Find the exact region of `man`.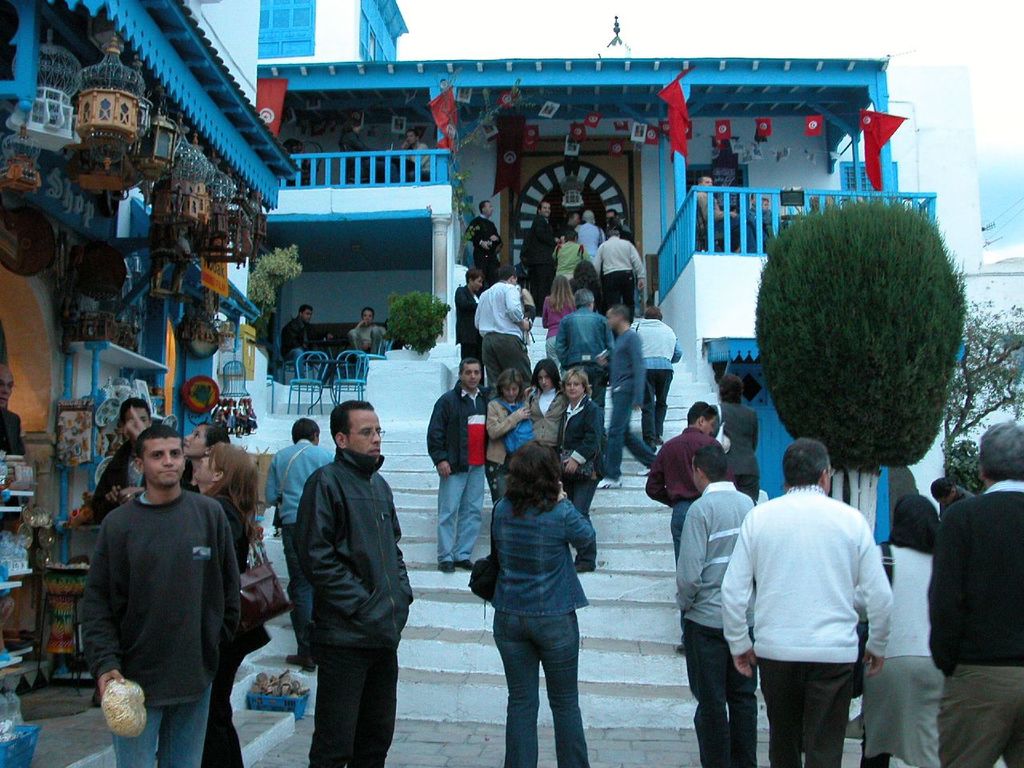
Exact region: bbox(591, 306, 664, 490).
